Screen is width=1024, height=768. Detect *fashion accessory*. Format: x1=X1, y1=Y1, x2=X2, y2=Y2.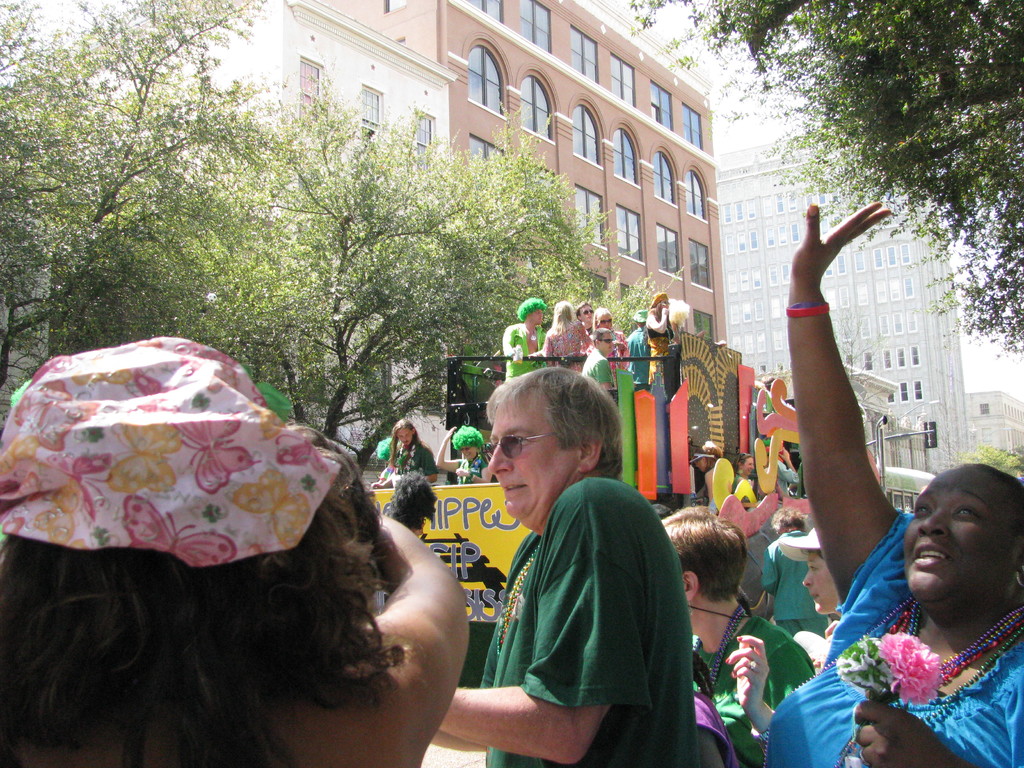
x1=778, y1=525, x2=825, y2=564.
